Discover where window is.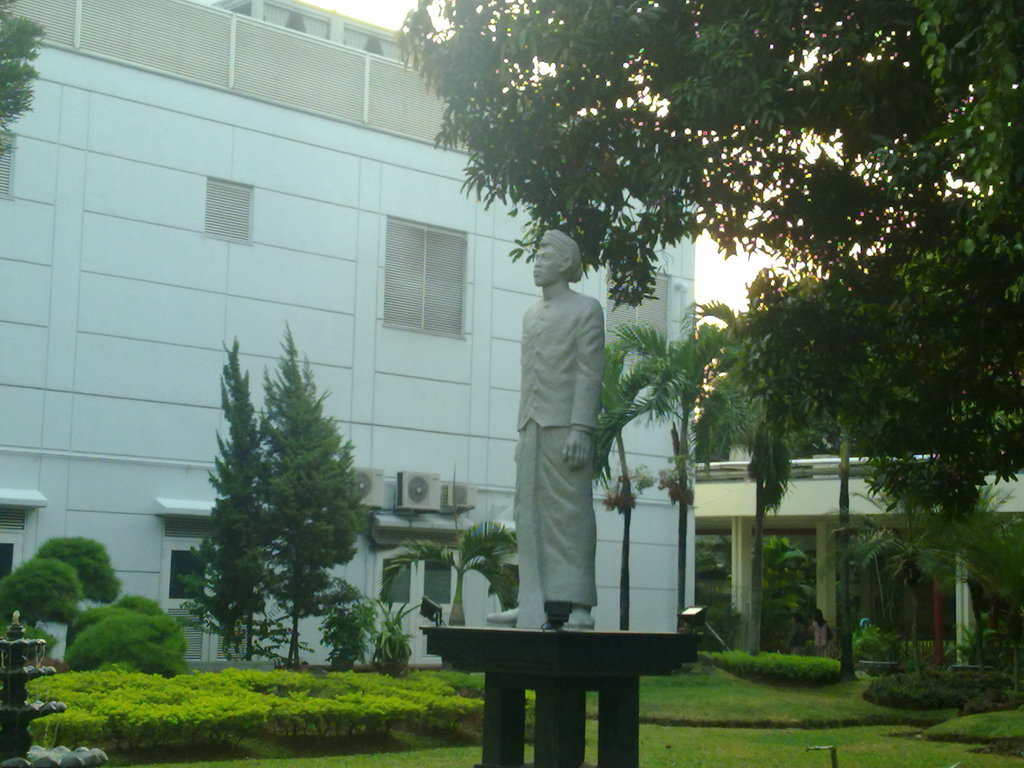
Discovered at pyautogui.locateOnScreen(838, 521, 1023, 640).
